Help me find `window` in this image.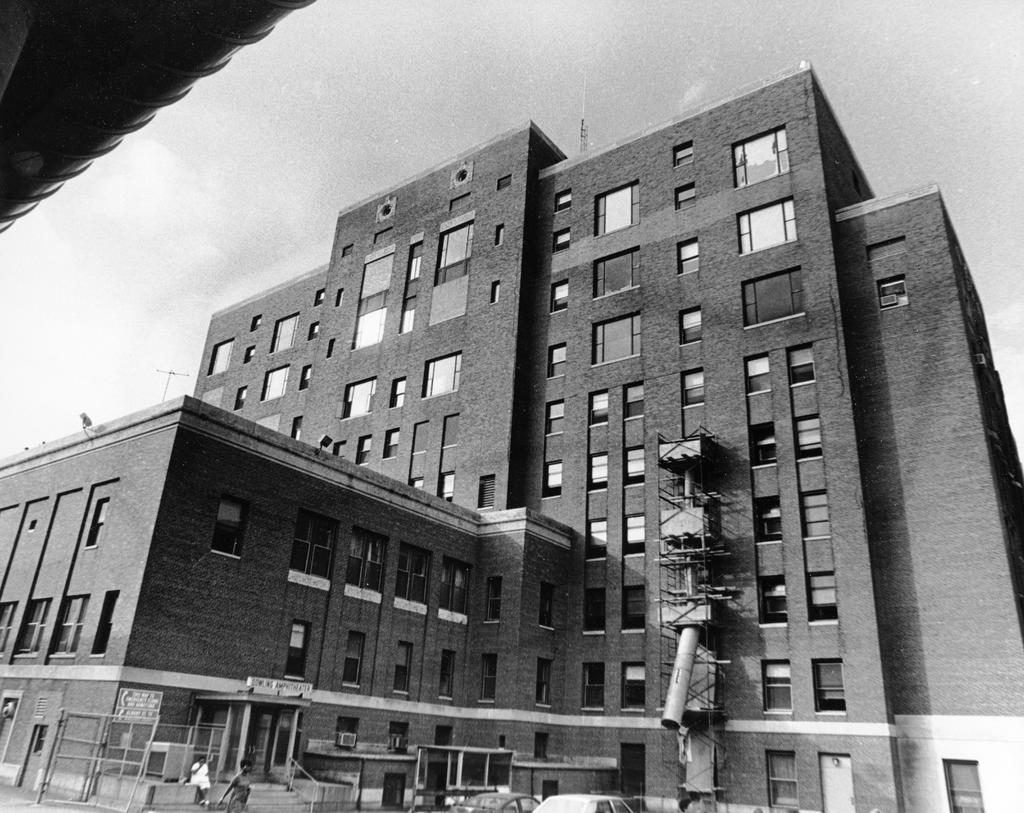
Found it: [left=439, top=413, right=458, bottom=446].
